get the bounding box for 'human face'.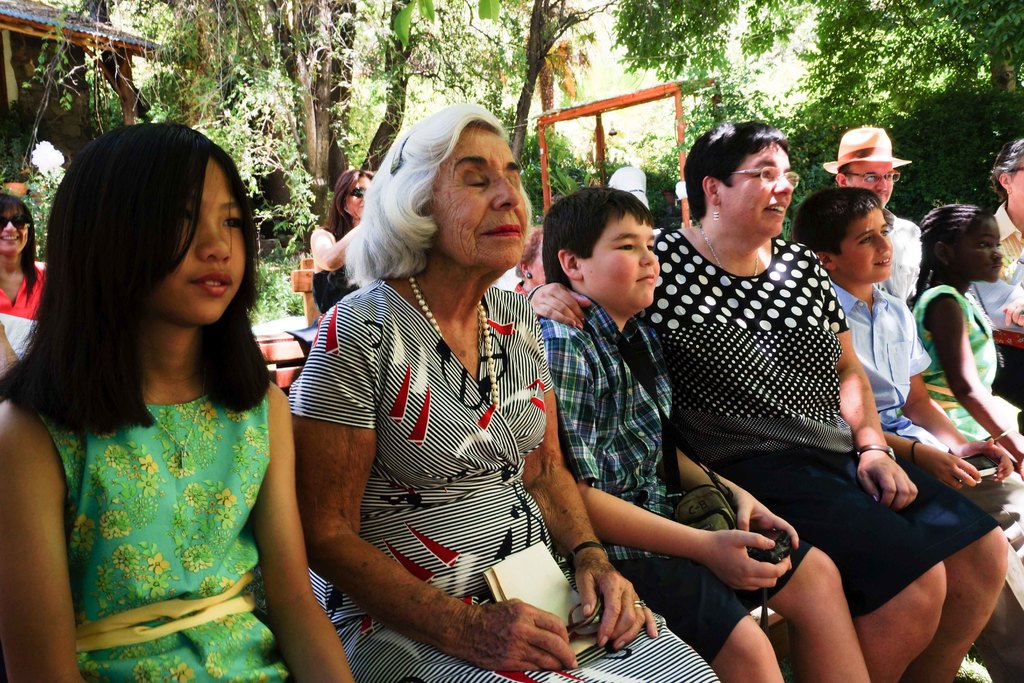
970,215,1000,283.
